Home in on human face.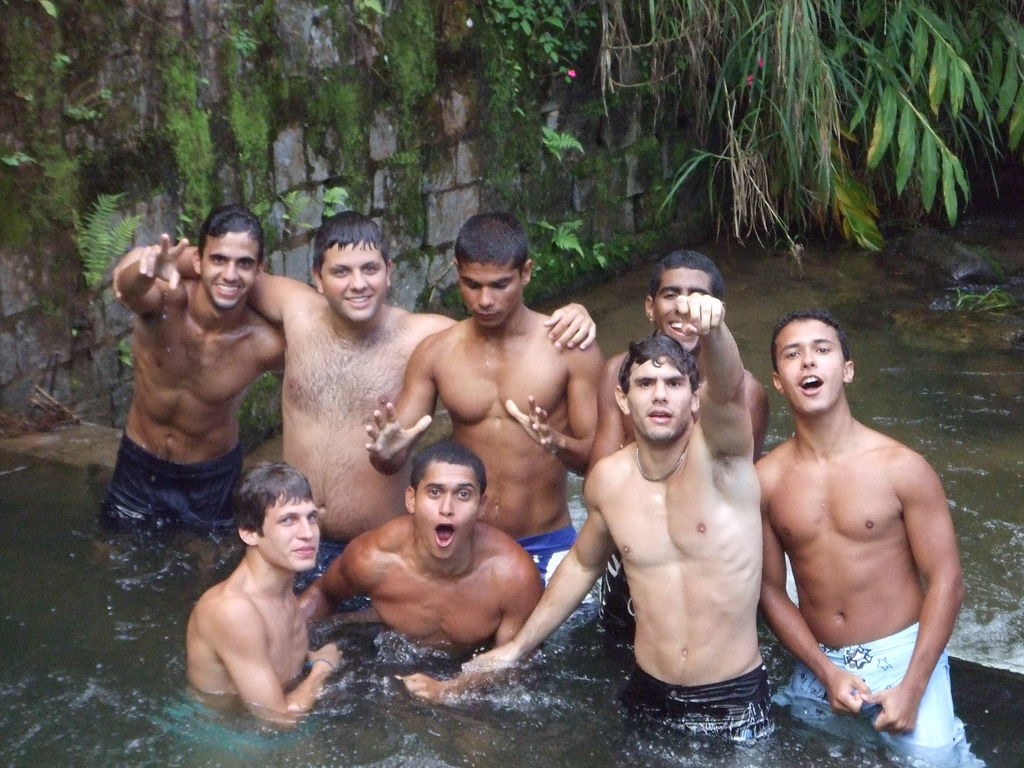
Homed in at bbox(651, 268, 710, 351).
